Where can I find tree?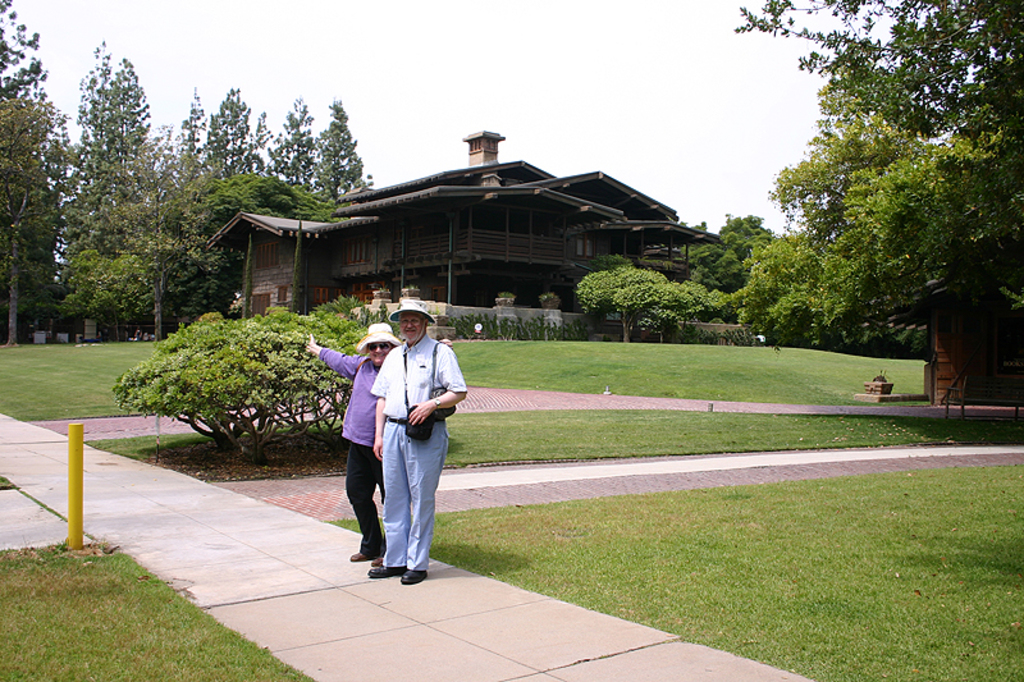
You can find it at pyautogui.locateOnScreen(301, 296, 370, 325).
